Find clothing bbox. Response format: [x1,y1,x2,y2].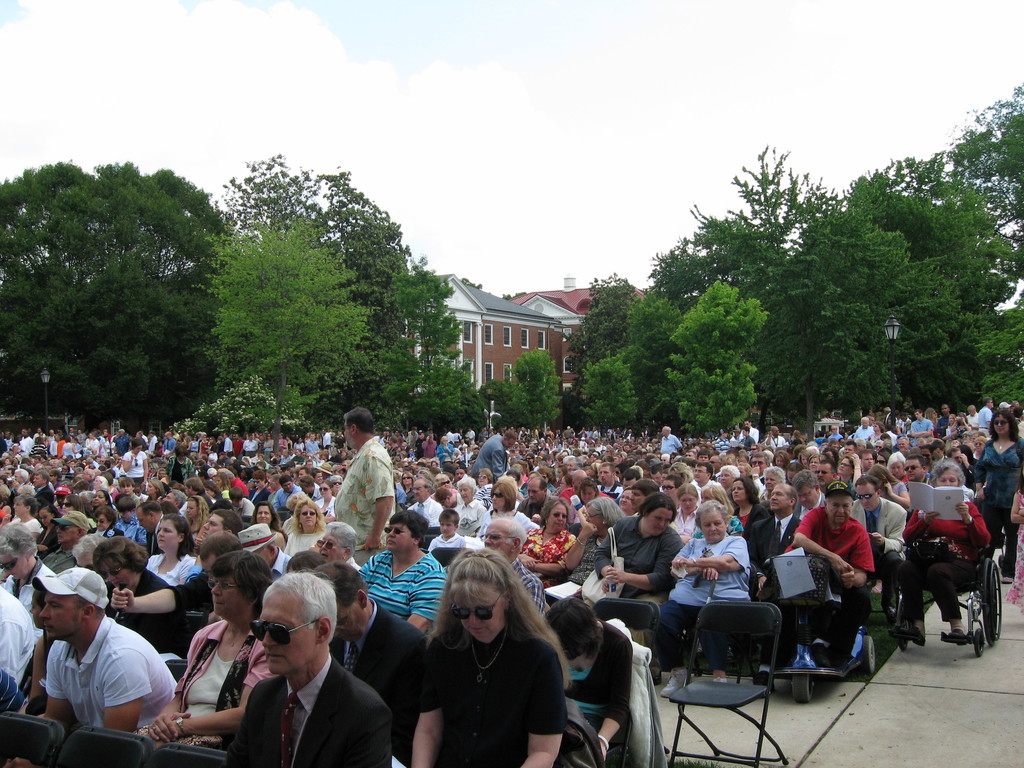
[245,440,255,458].
